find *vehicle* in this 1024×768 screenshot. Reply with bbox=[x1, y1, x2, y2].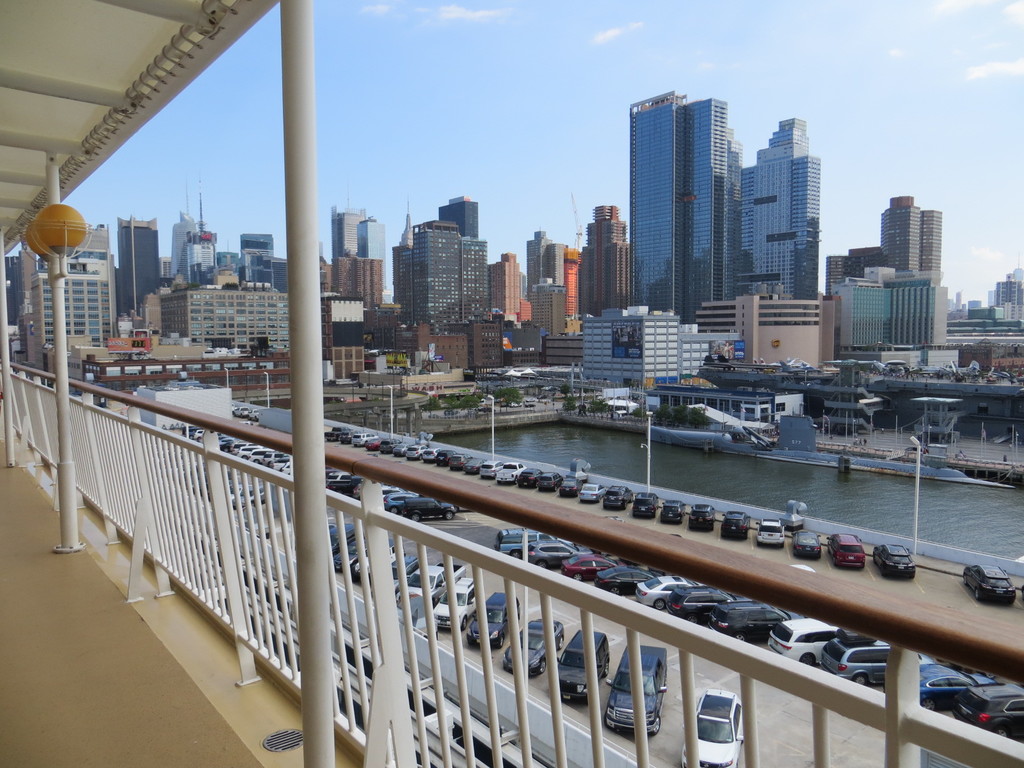
bbox=[465, 591, 520, 651].
